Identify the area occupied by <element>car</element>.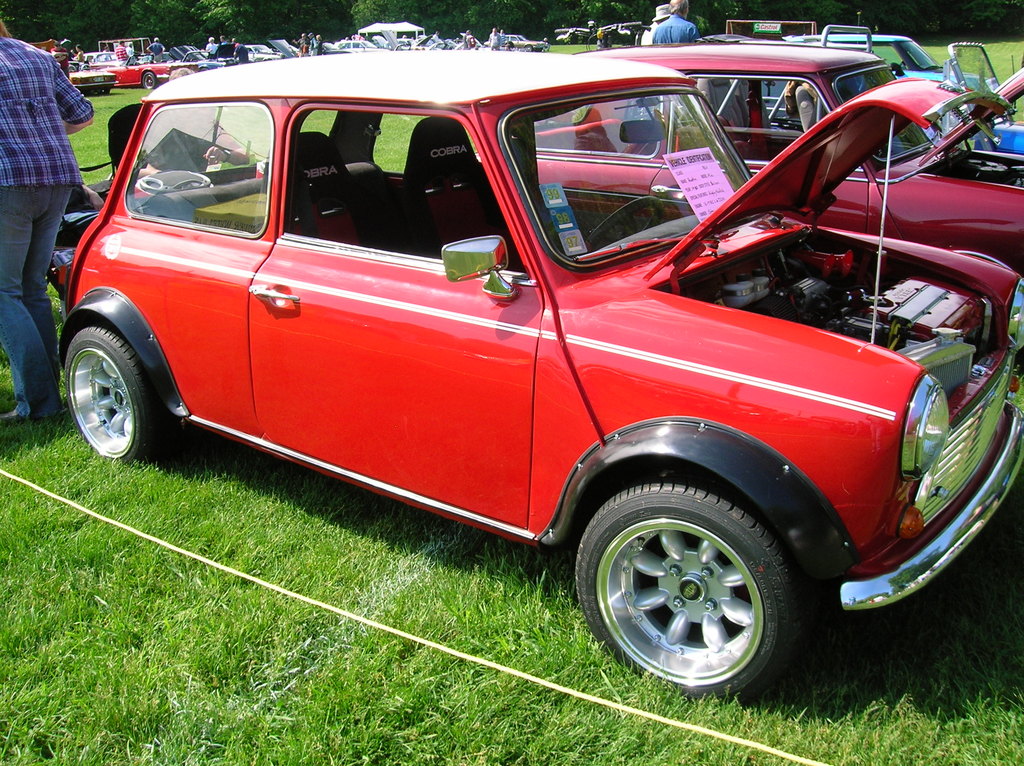
Area: 67 58 120 97.
